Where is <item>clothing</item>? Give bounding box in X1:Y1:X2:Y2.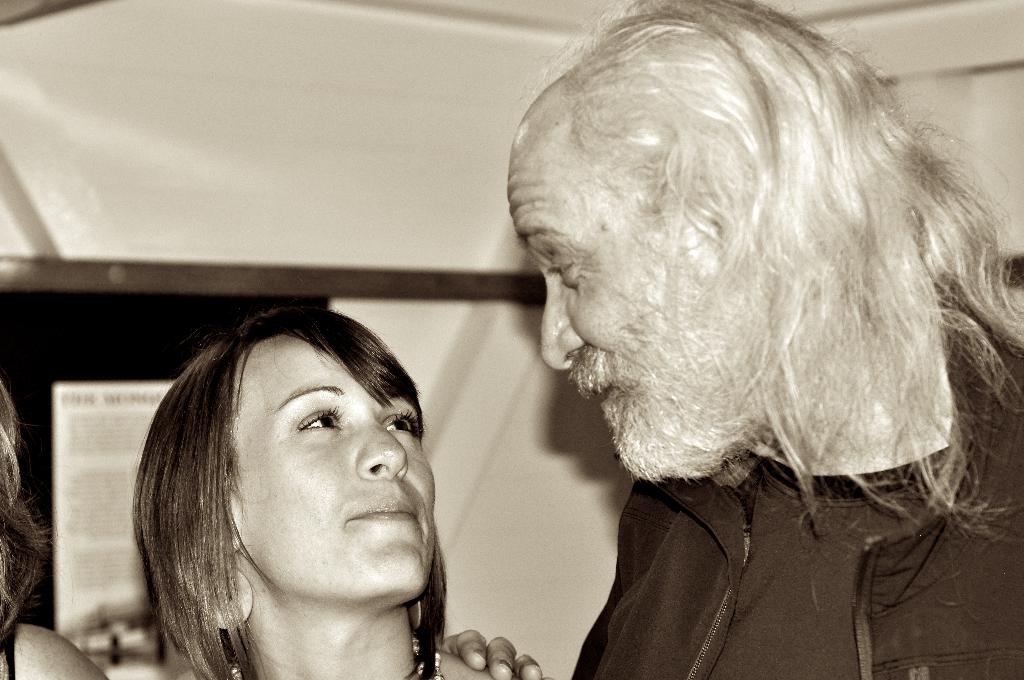
522:350:1007:657.
